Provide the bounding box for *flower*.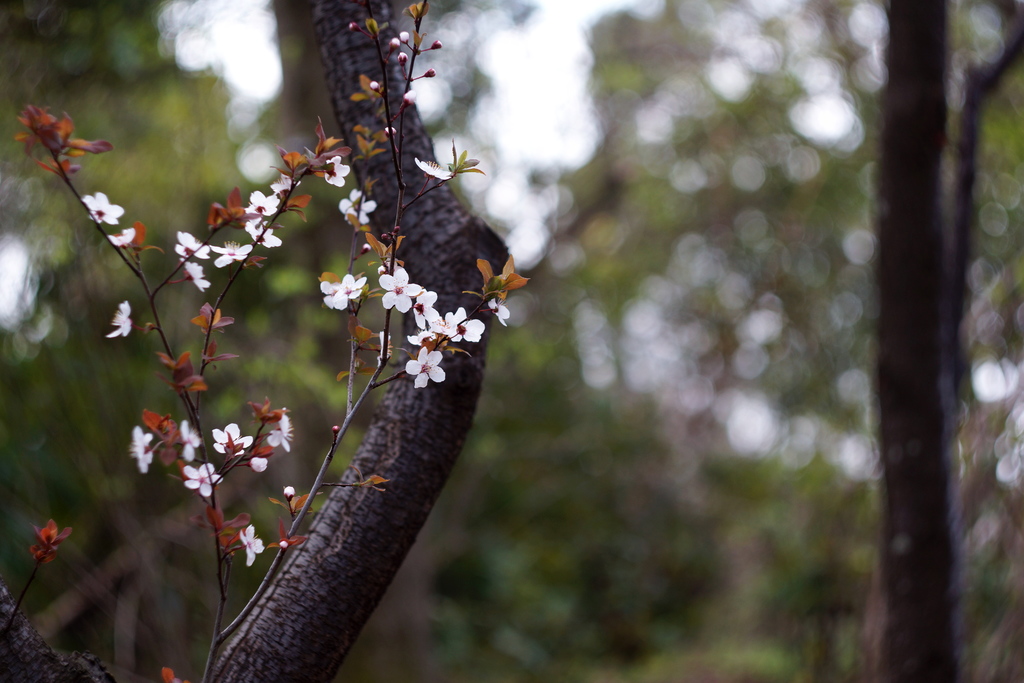
(x1=244, y1=220, x2=282, y2=251).
